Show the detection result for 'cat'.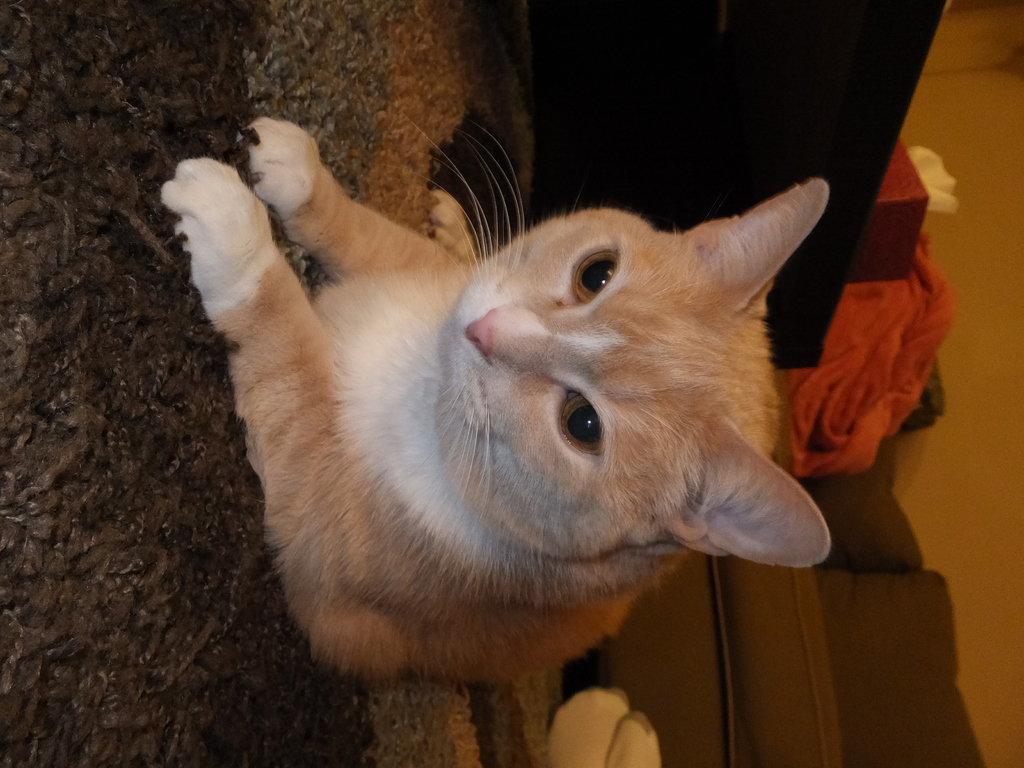
bbox(153, 109, 836, 692).
